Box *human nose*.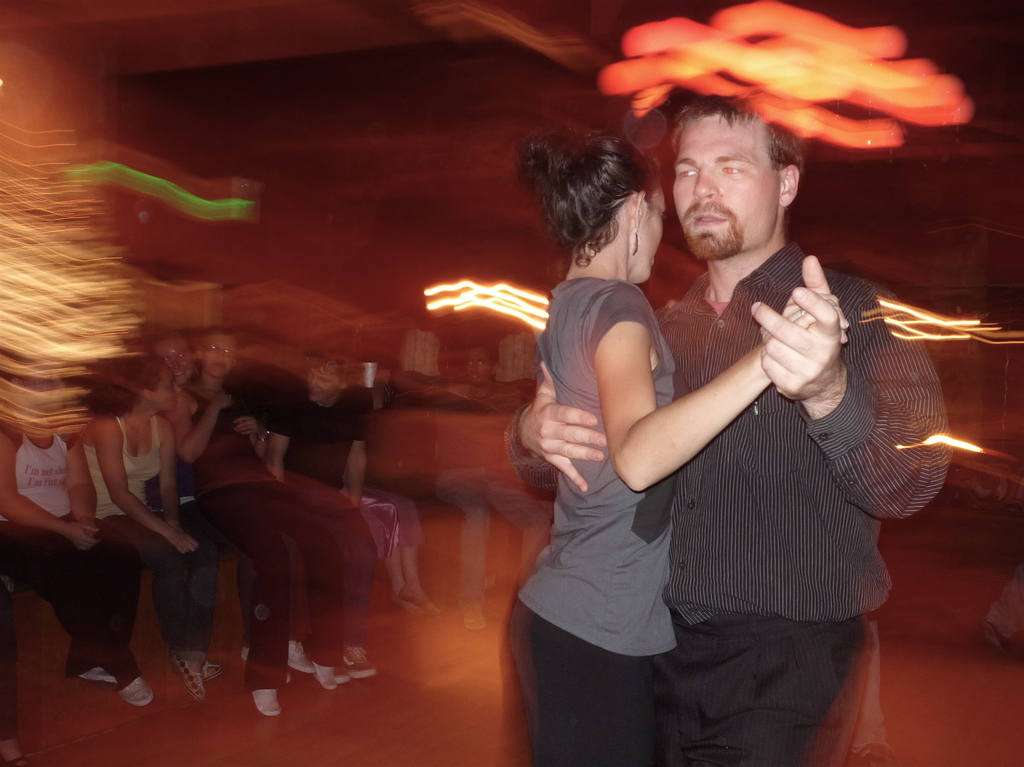
693,165,717,201.
